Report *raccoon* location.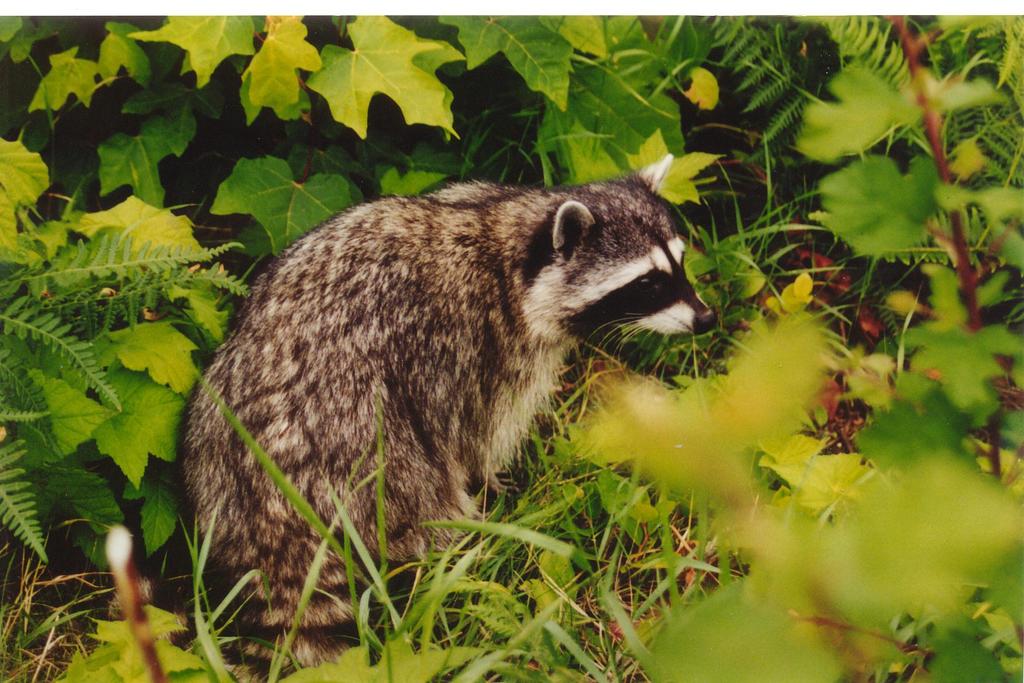
Report: [172, 152, 720, 682].
